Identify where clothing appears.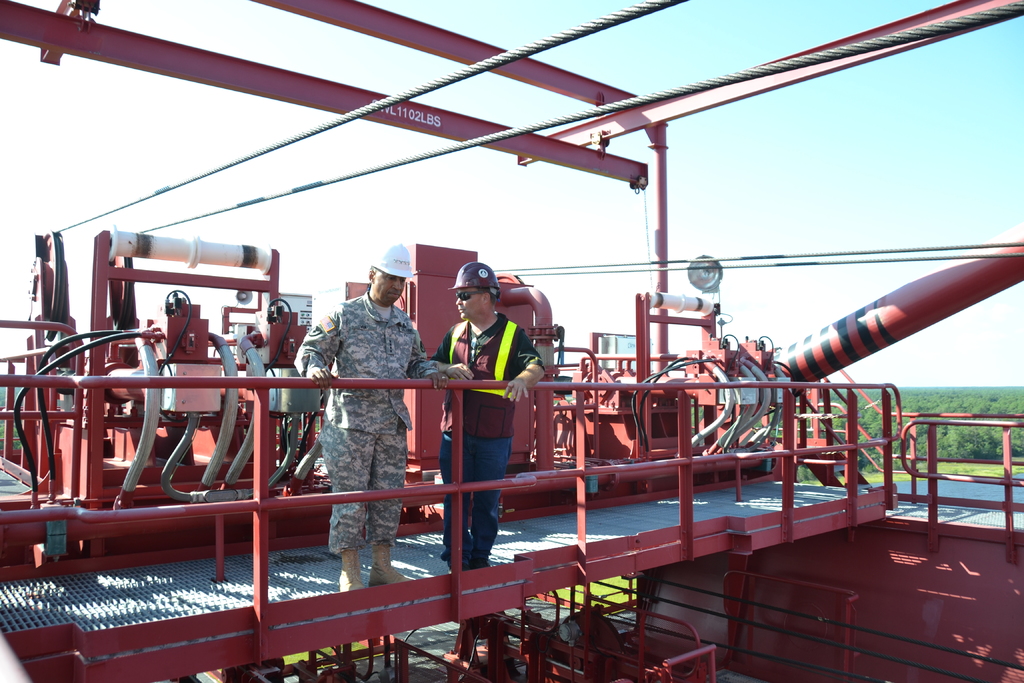
Appears at bbox=[425, 315, 535, 555].
